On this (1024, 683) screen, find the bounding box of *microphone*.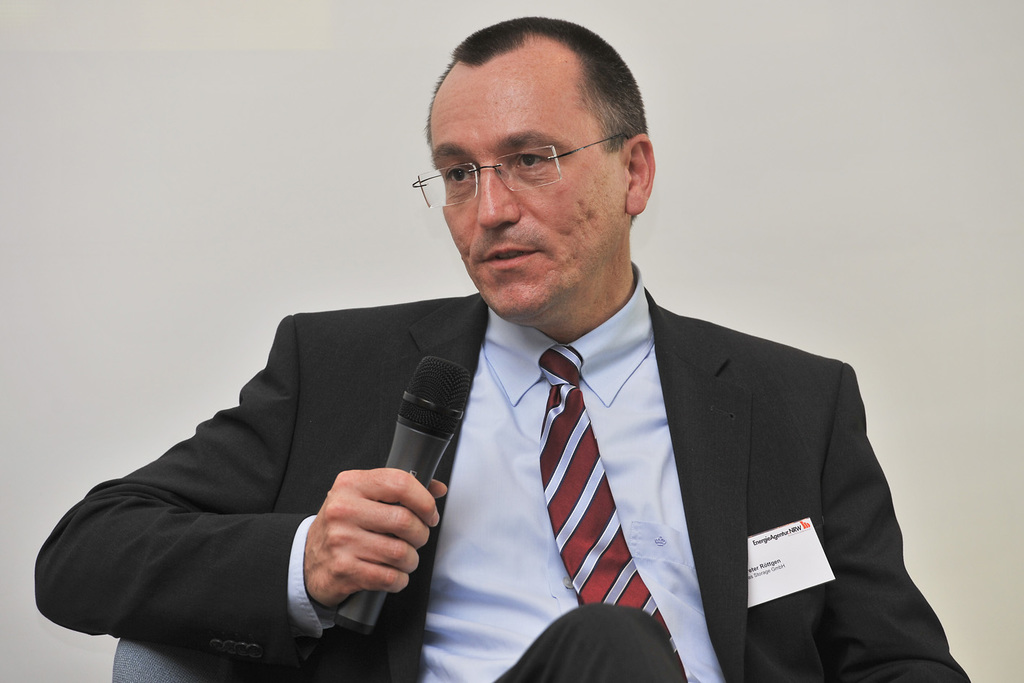
Bounding box: [left=333, top=355, right=470, bottom=637].
